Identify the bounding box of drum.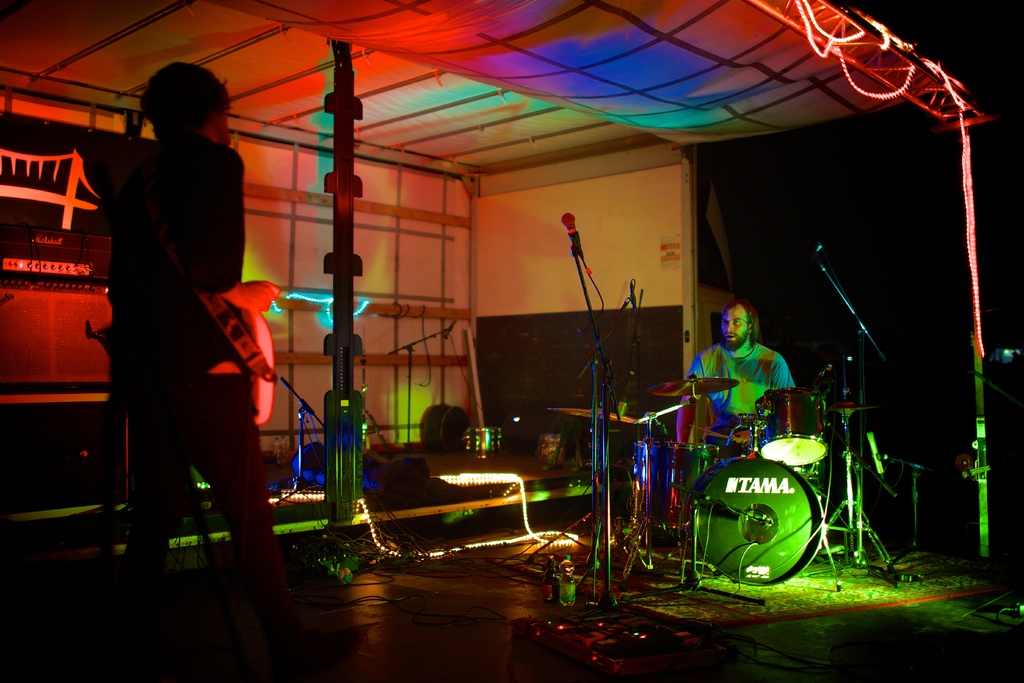
(x1=739, y1=413, x2=767, y2=450).
